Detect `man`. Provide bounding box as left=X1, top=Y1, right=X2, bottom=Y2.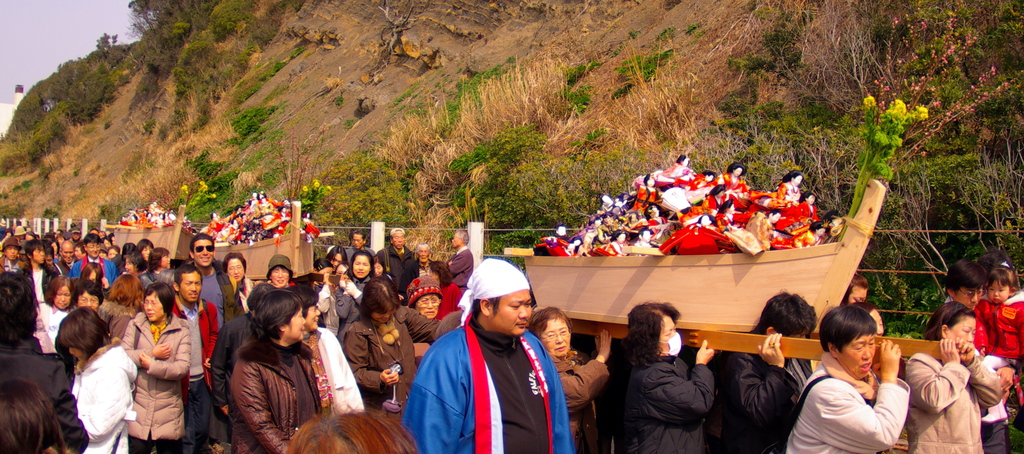
left=189, top=236, right=221, bottom=309.
